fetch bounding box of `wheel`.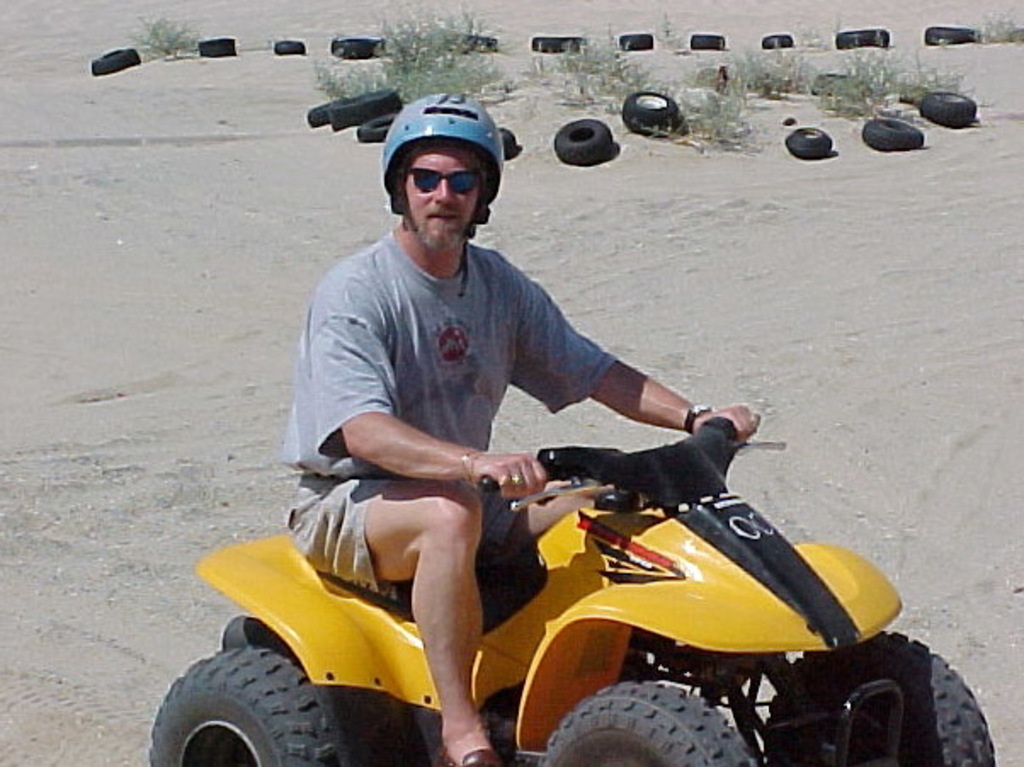
Bbox: <region>626, 90, 675, 133</region>.
